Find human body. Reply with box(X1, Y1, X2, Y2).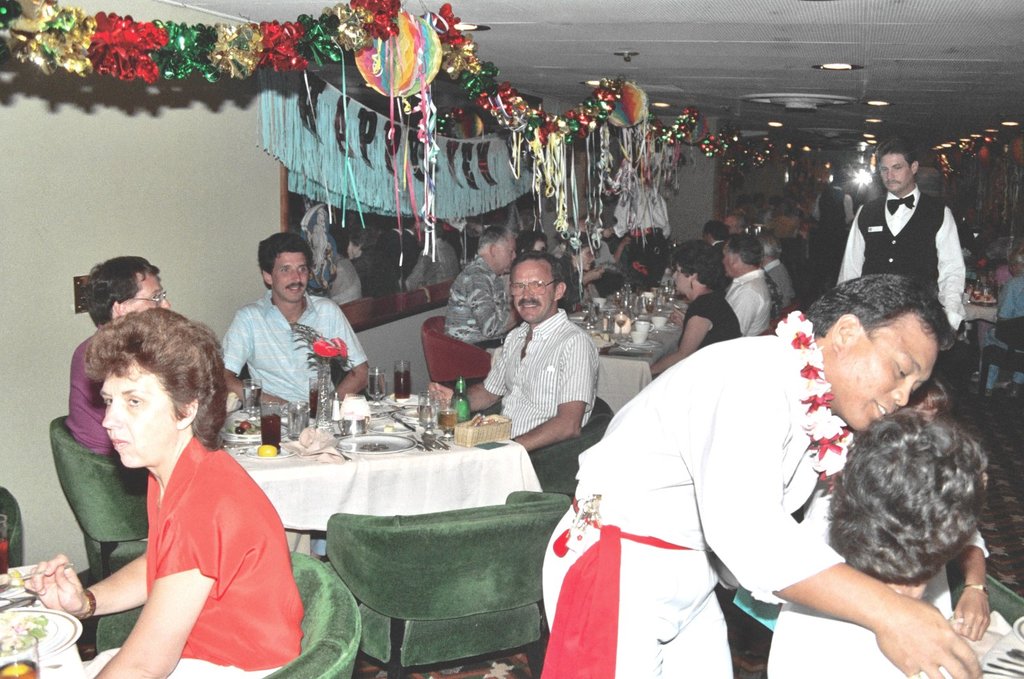
box(822, 143, 977, 346).
